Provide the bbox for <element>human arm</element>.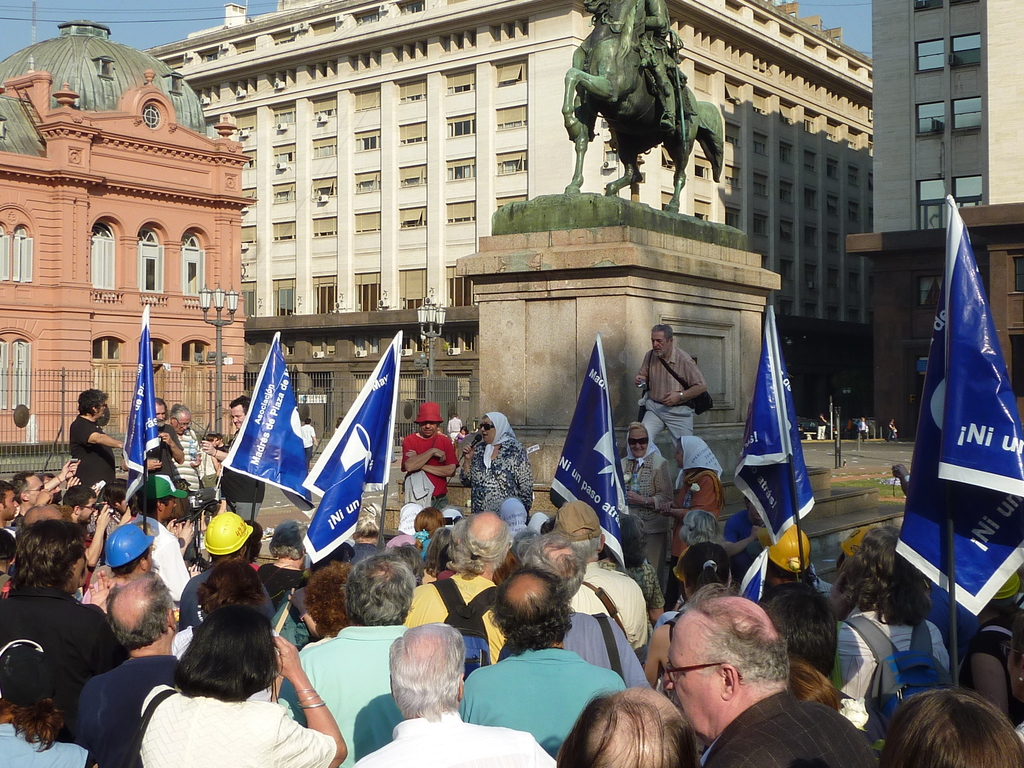
bbox=[44, 455, 80, 492].
